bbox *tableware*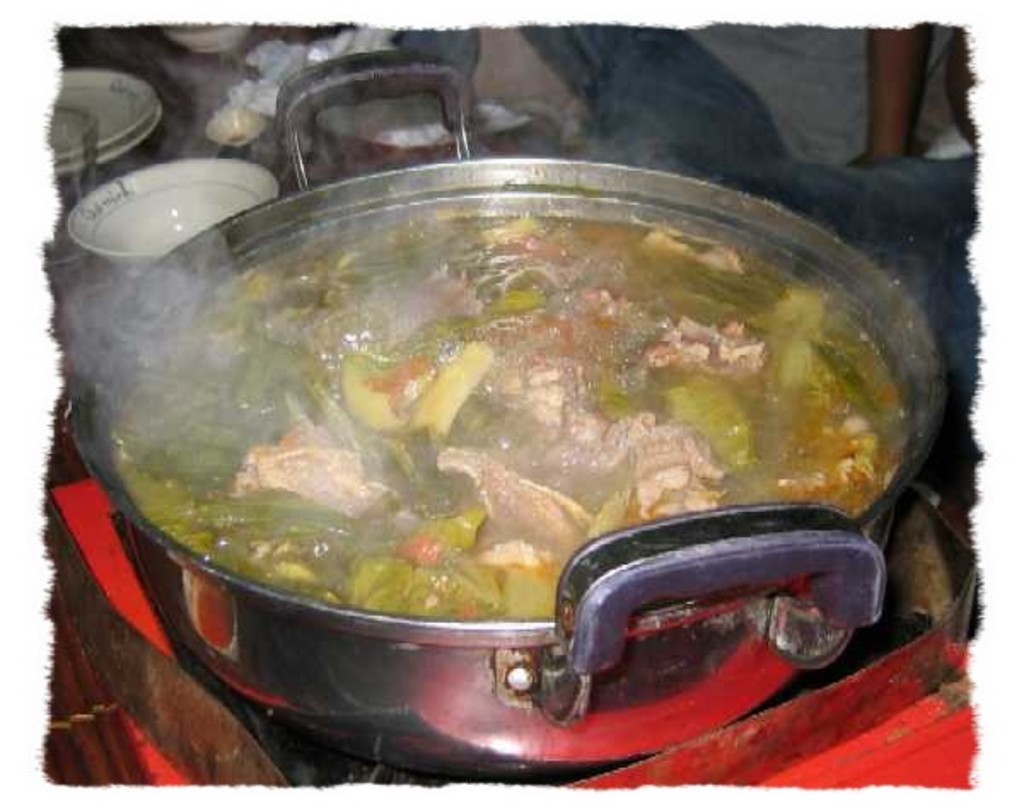
56/157/954/769
